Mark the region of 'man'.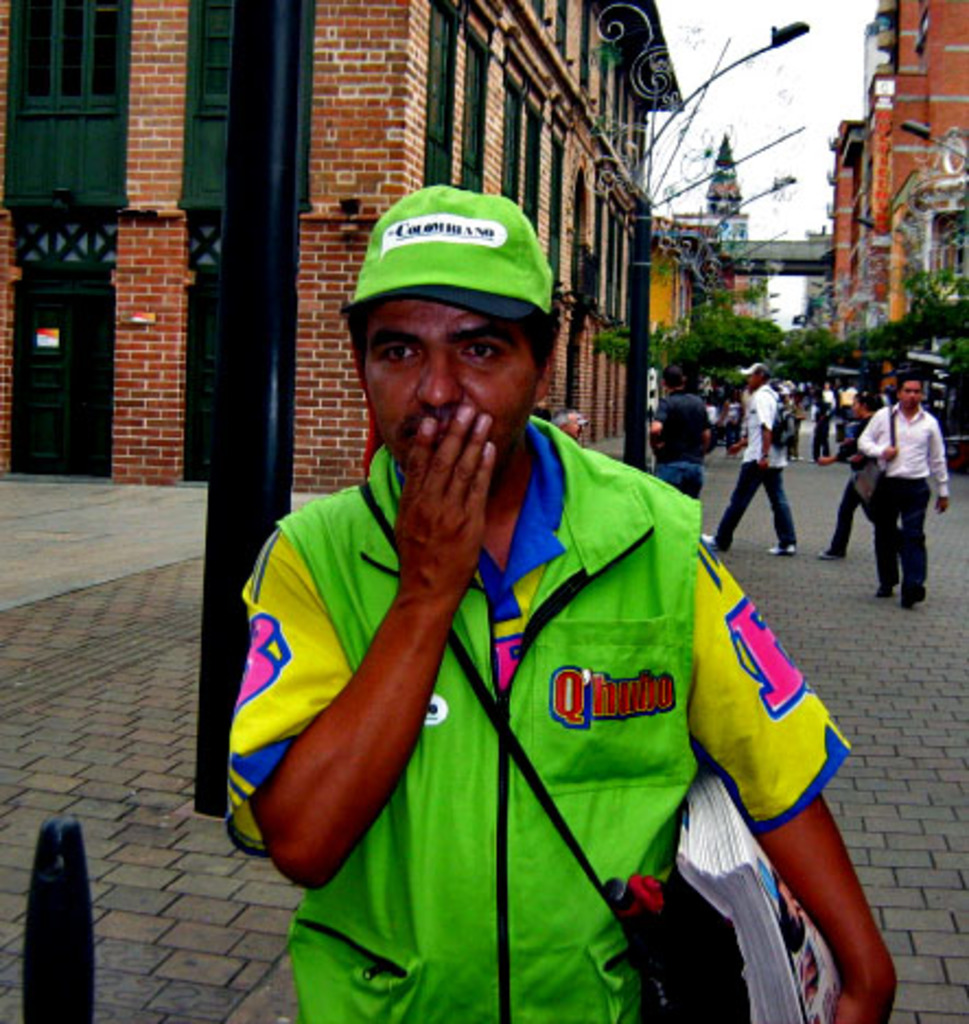
Region: 650/359/704/494.
